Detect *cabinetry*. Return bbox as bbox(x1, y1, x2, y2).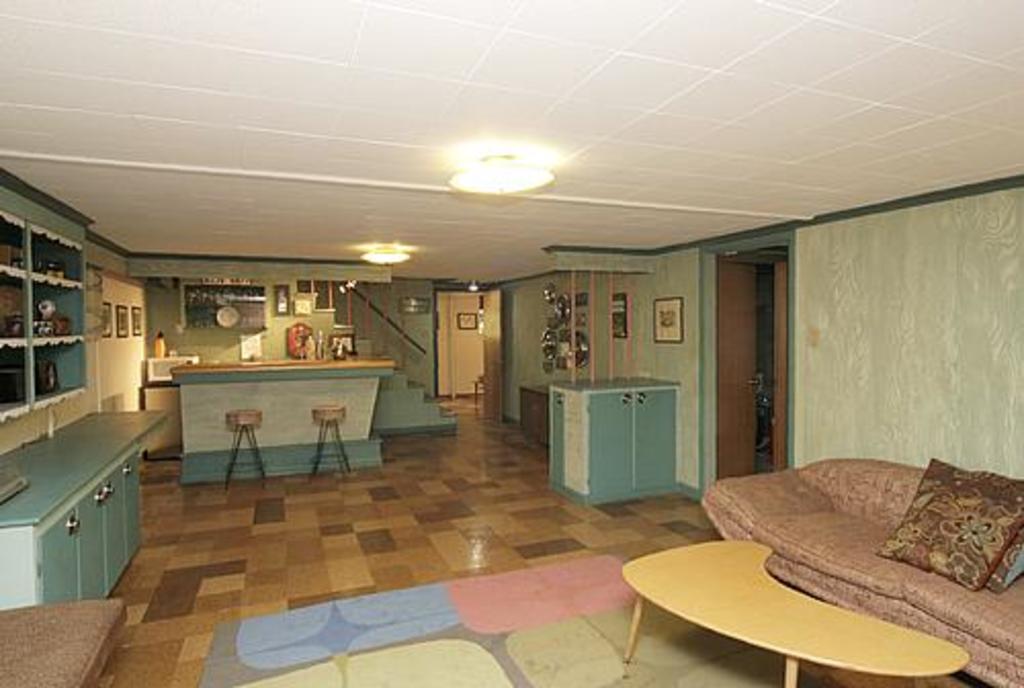
bbox(170, 352, 391, 485).
